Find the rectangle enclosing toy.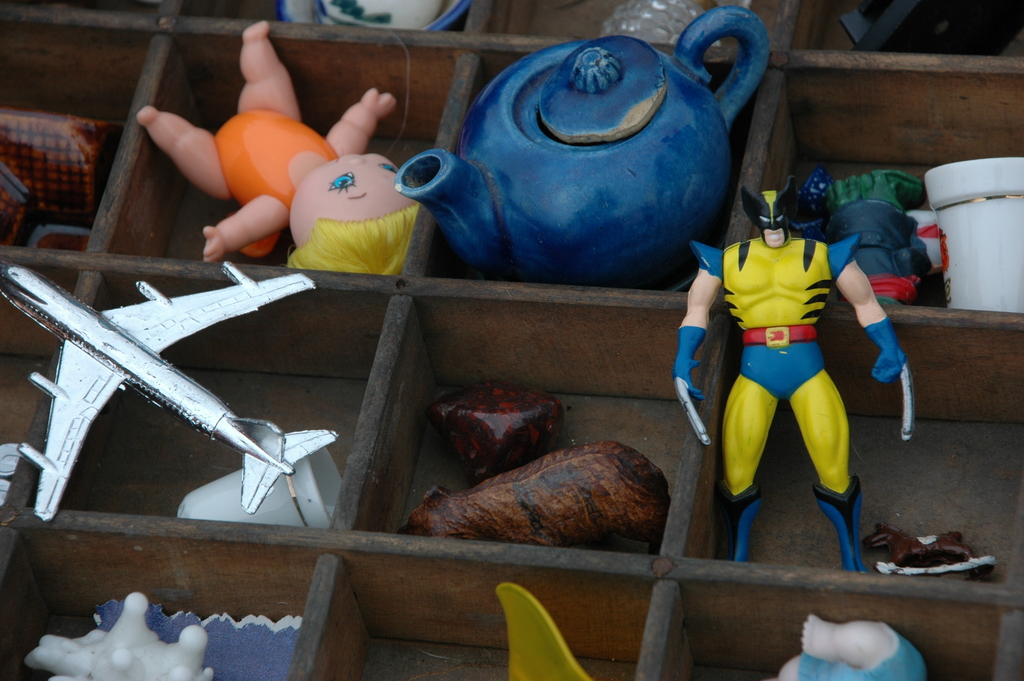
{"x1": 3, "y1": 258, "x2": 340, "y2": 521}.
